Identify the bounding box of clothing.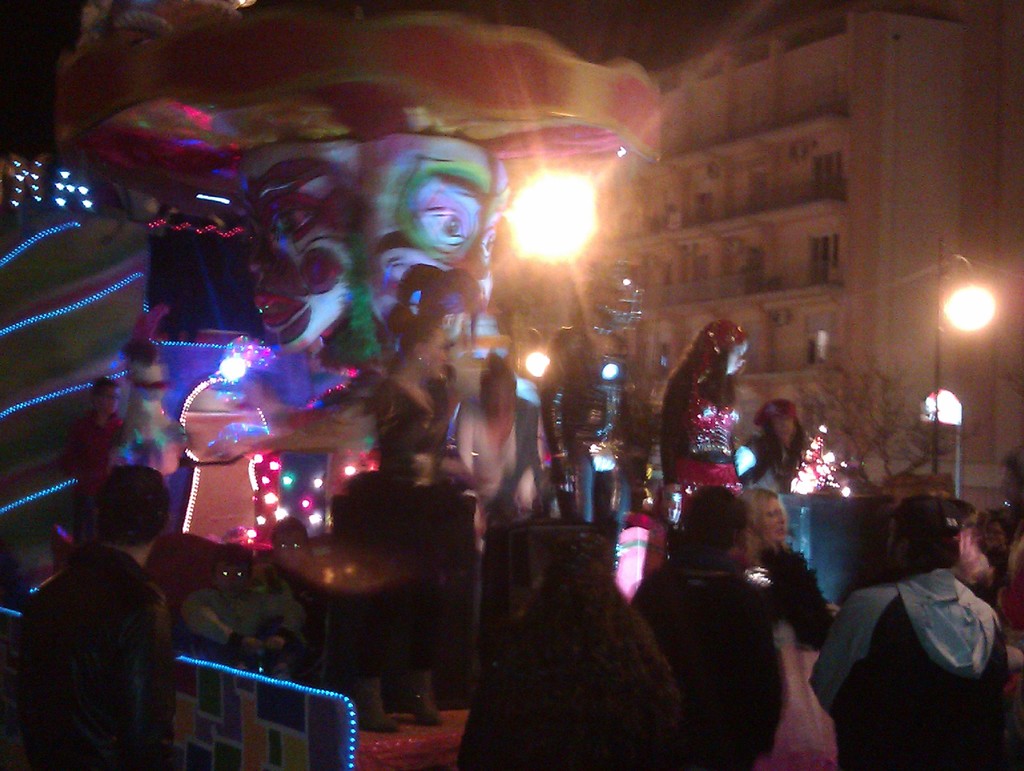
(460, 585, 663, 768).
